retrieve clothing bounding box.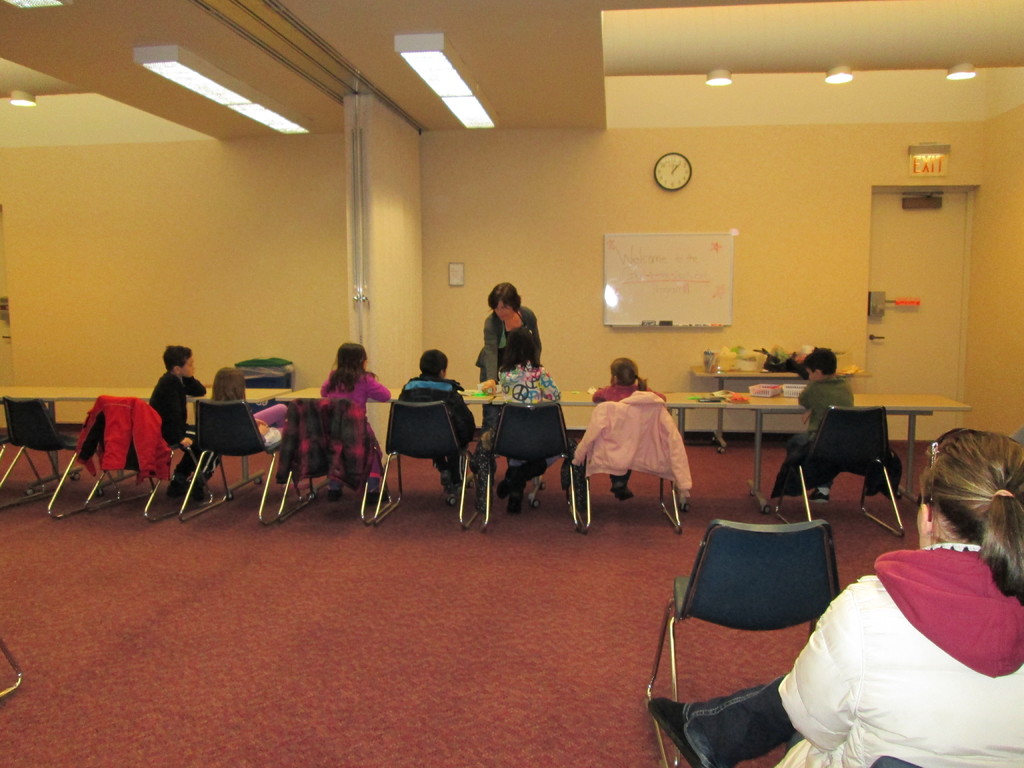
Bounding box: 589,379,669,403.
